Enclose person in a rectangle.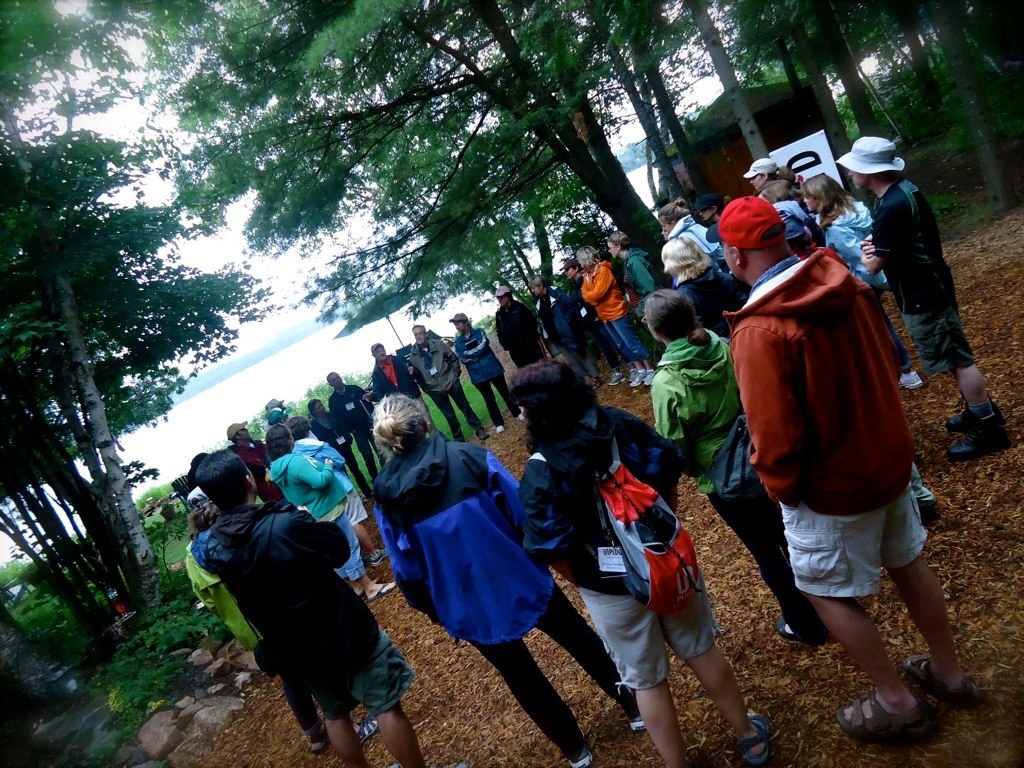
{"x1": 442, "y1": 307, "x2": 522, "y2": 431}.
